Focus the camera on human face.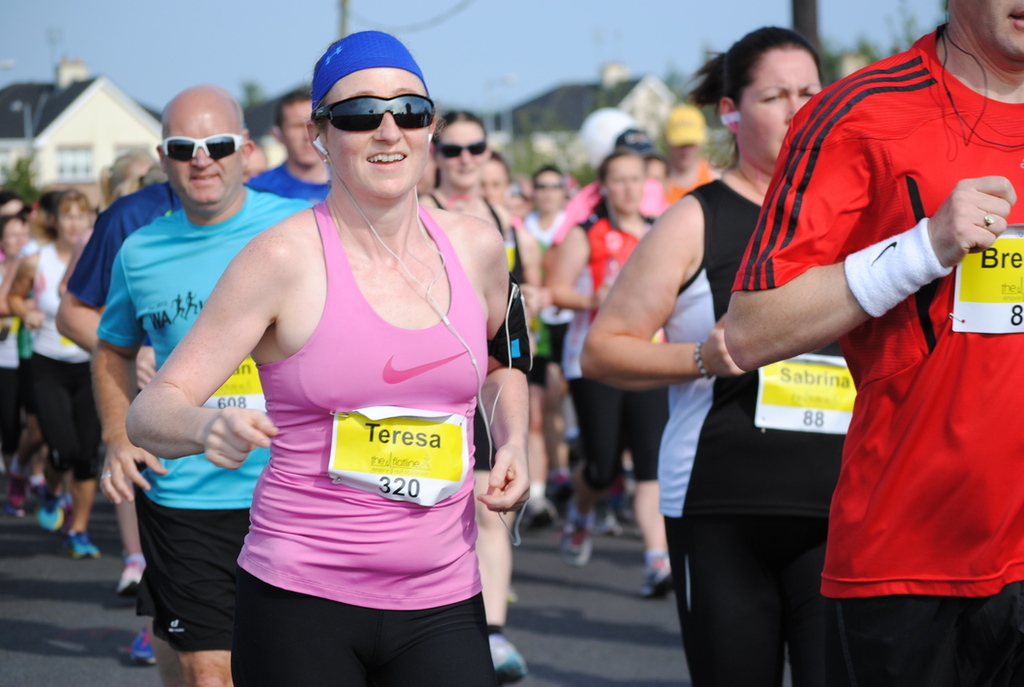
Focus region: l=442, t=119, r=483, b=188.
